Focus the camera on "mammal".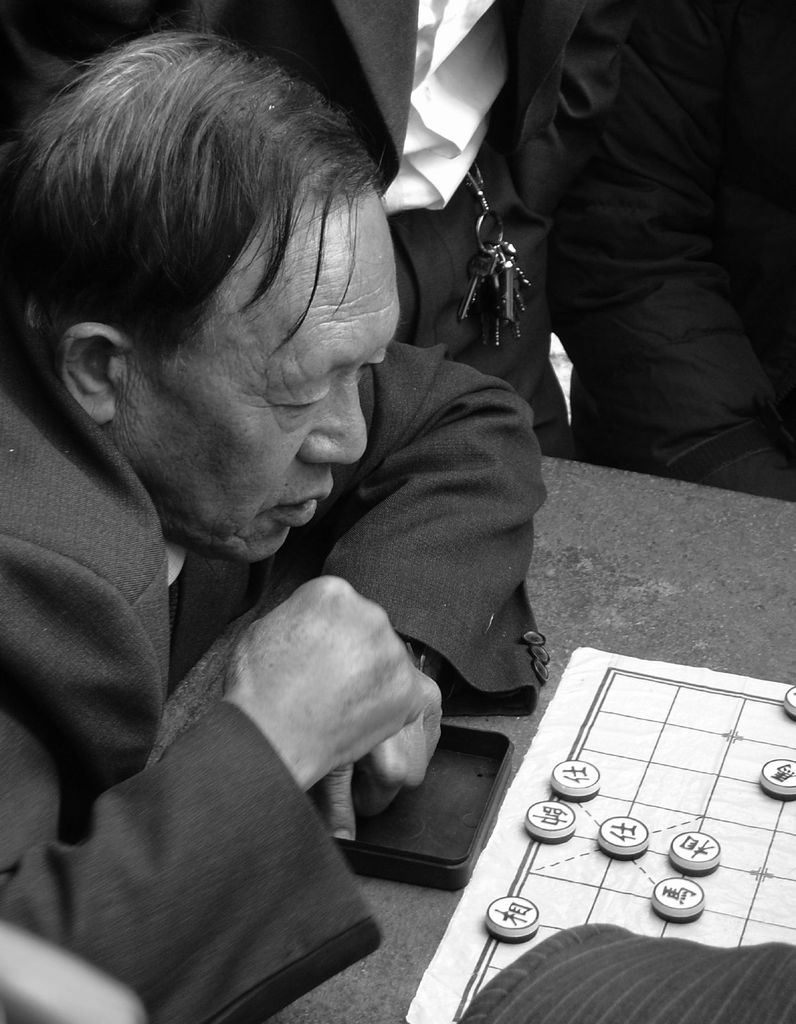
Focus region: locate(0, 0, 632, 435).
